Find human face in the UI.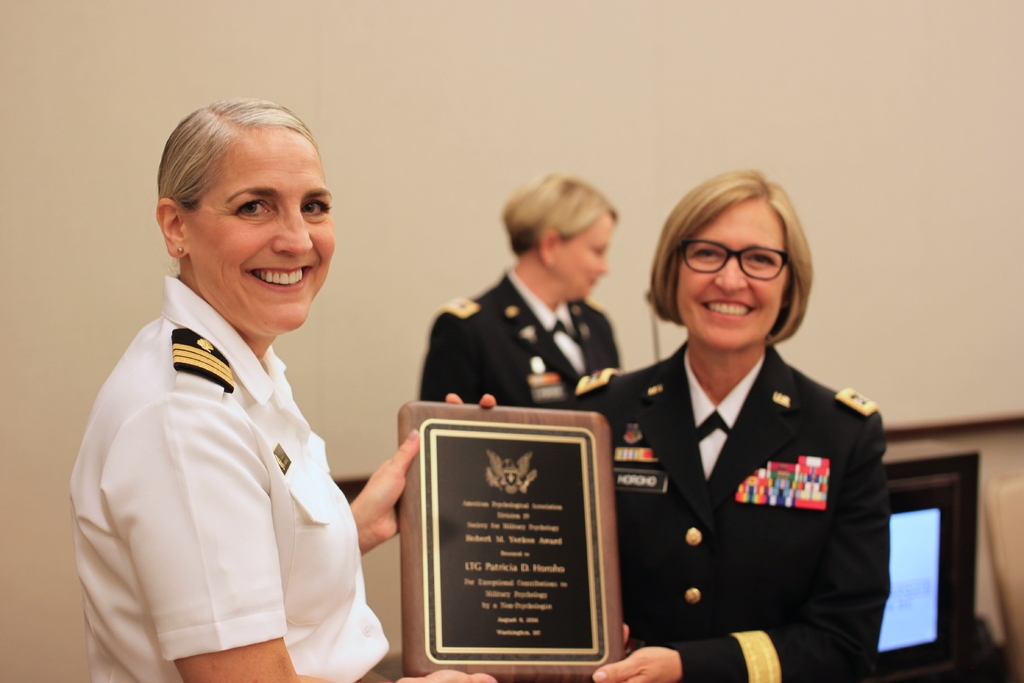
UI element at detection(673, 194, 787, 349).
